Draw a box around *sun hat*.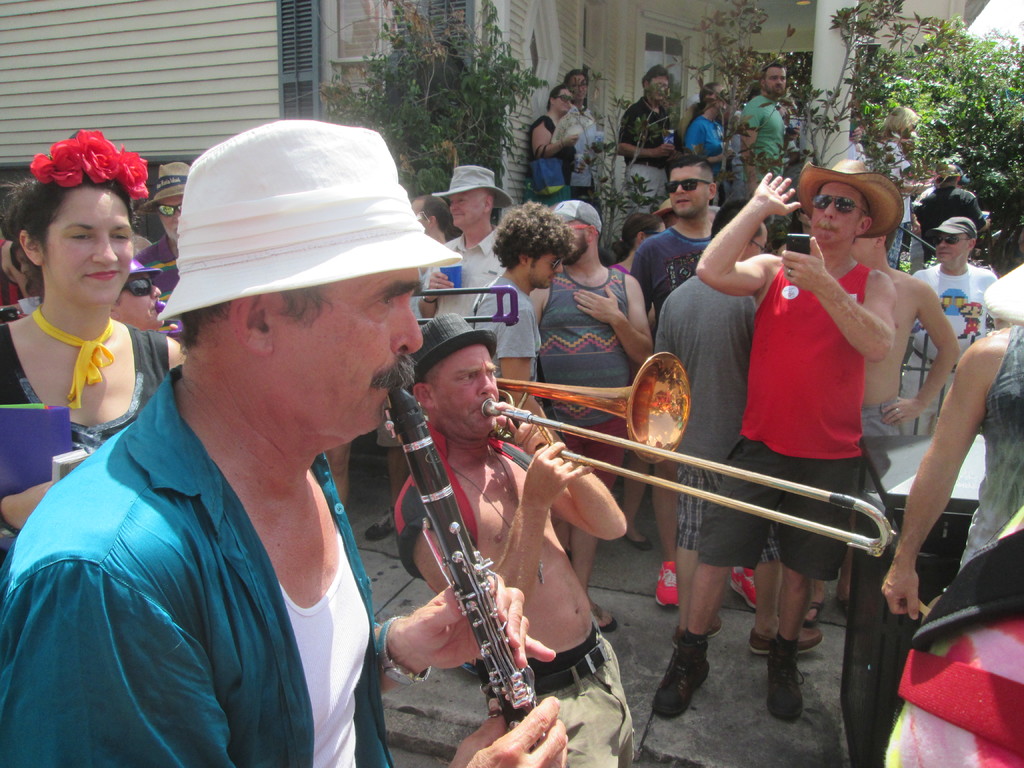
detection(407, 311, 497, 389).
